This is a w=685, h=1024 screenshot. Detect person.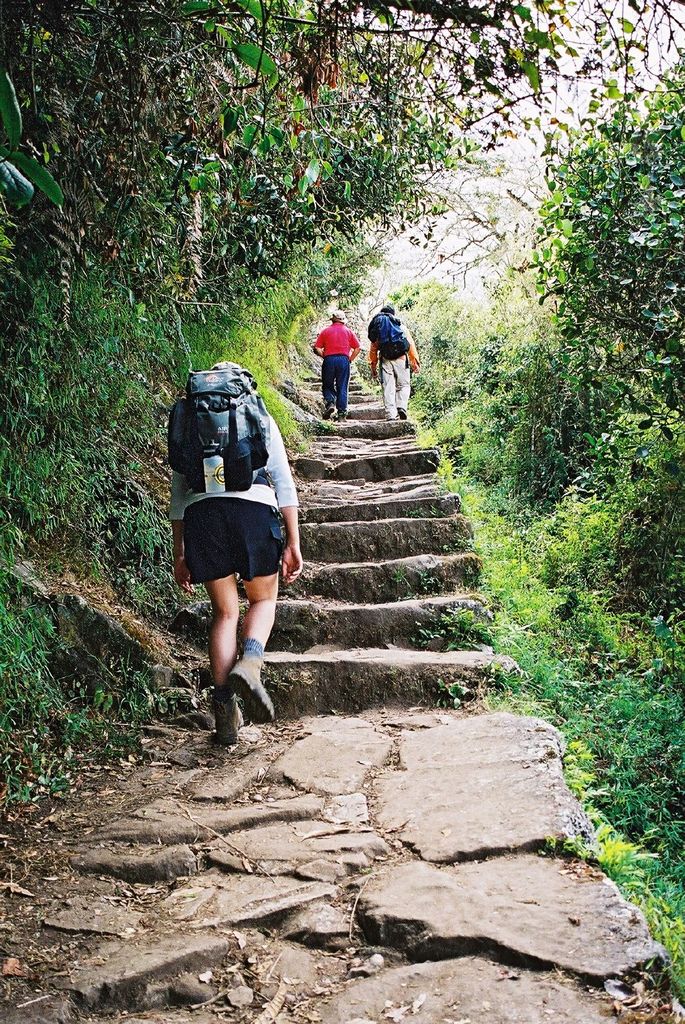
<box>365,305,421,417</box>.
